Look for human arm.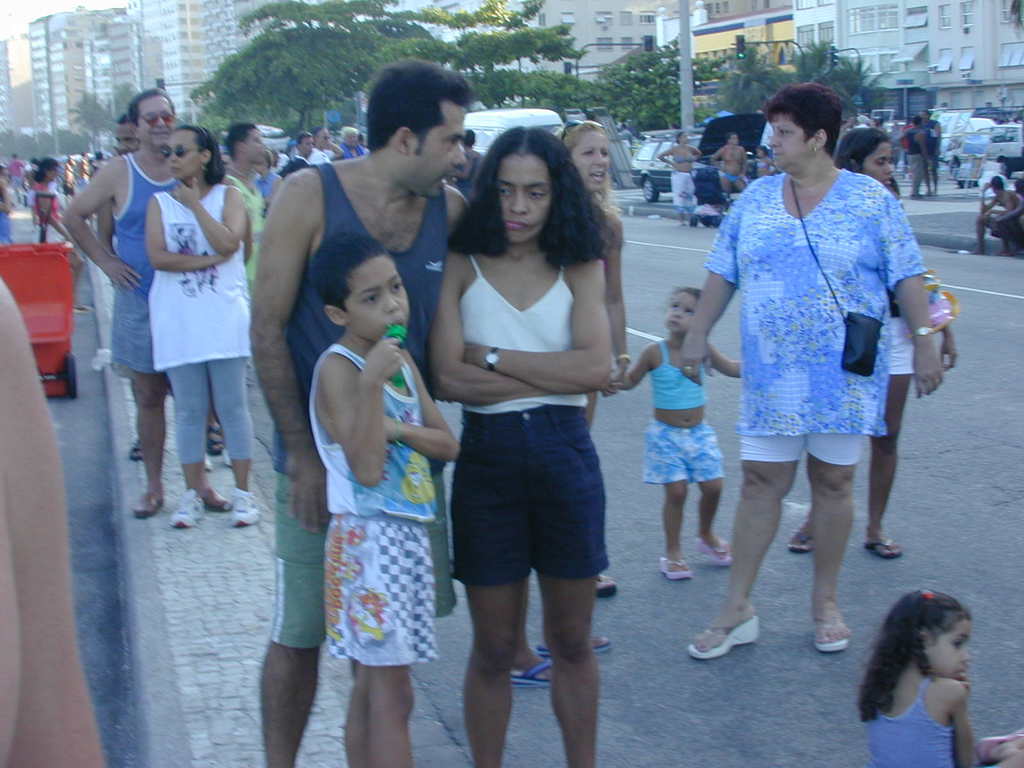
Found: (382,353,459,463).
